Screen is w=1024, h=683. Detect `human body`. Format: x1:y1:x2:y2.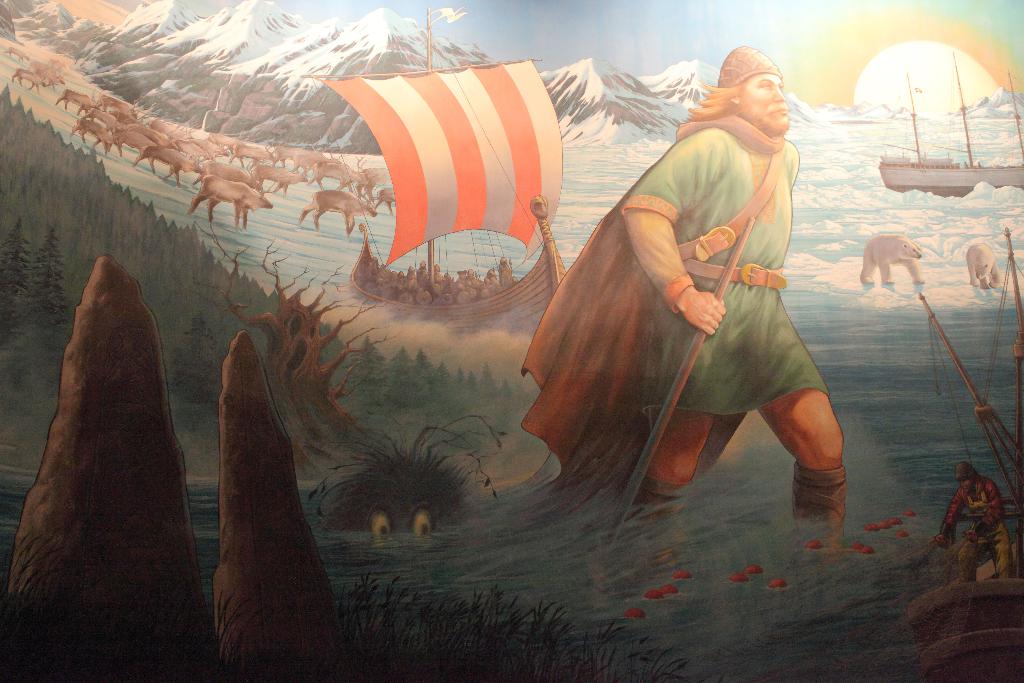
936:461:1013:579.
